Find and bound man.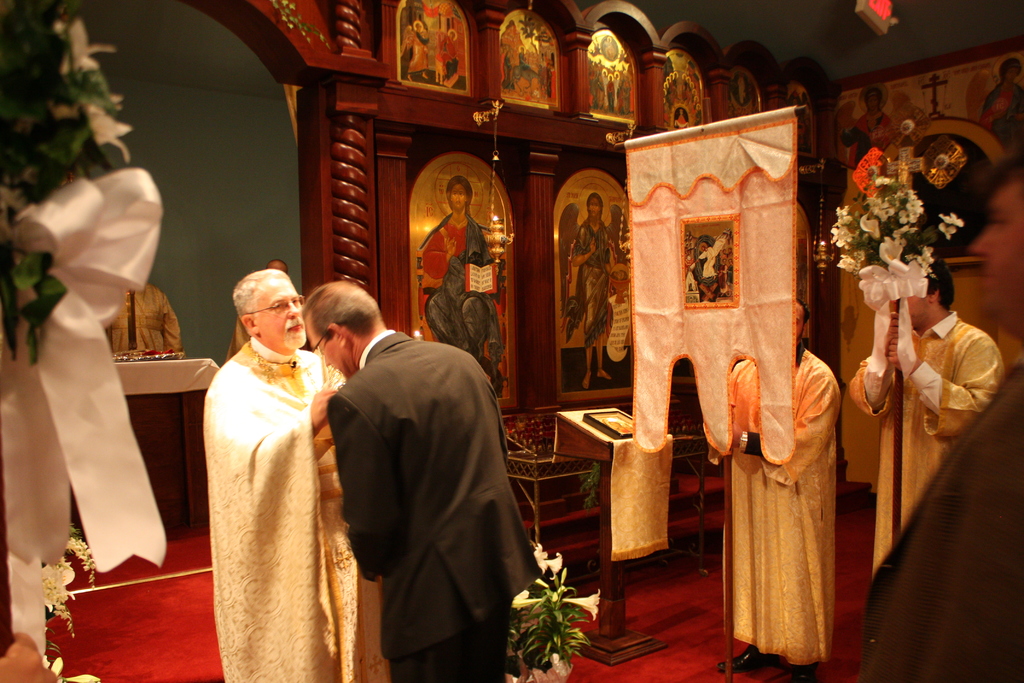
Bound: {"x1": 703, "y1": 292, "x2": 842, "y2": 682}.
